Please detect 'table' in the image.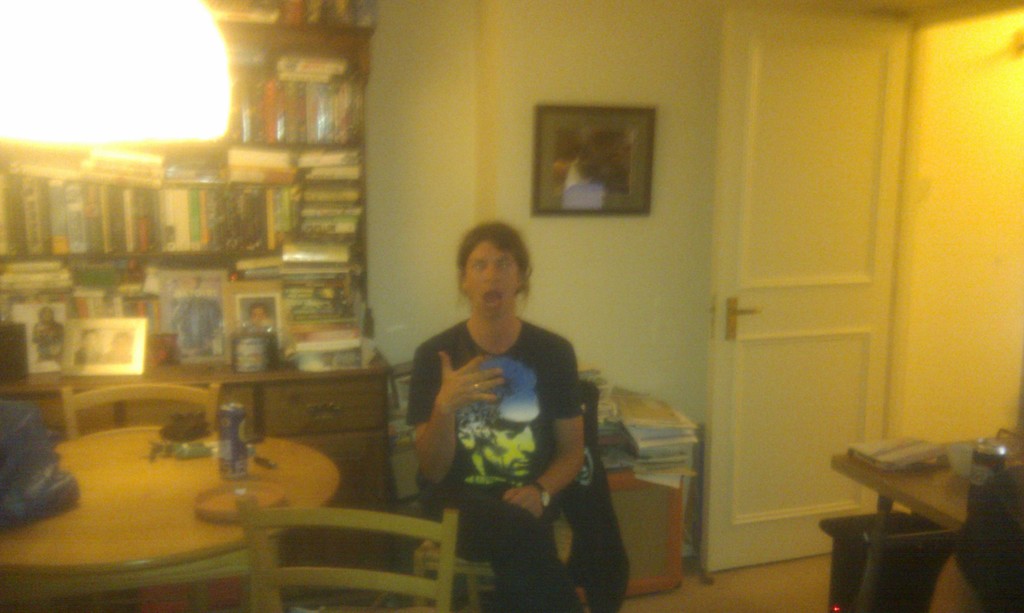
<bbox>818, 445, 996, 582</bbox>.
